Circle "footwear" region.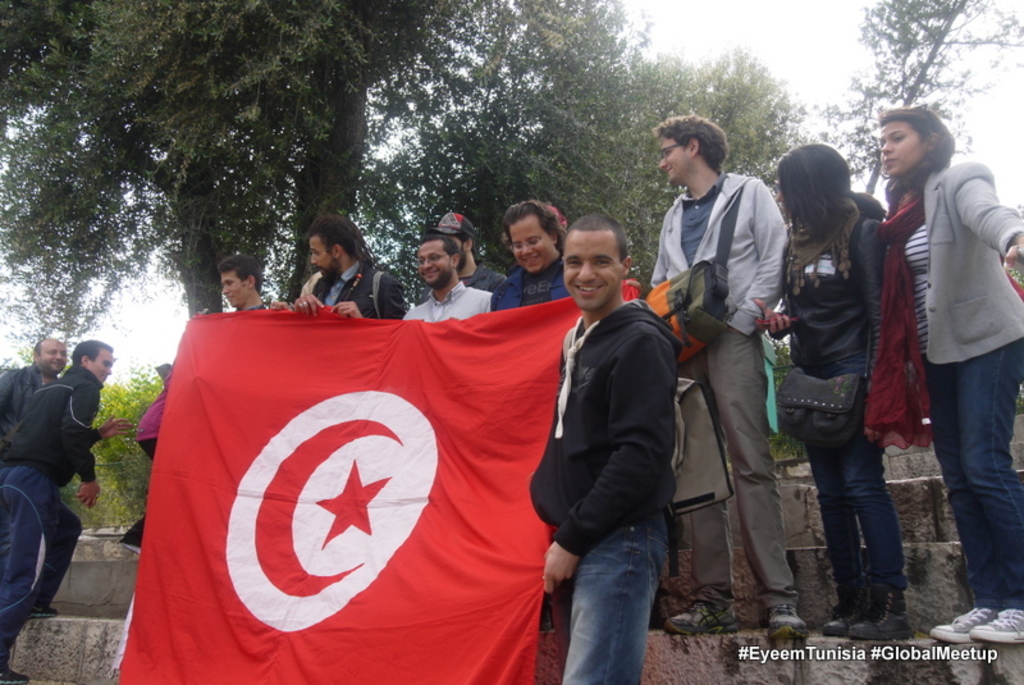
Region: <box>970,607,1023,644</box>.
